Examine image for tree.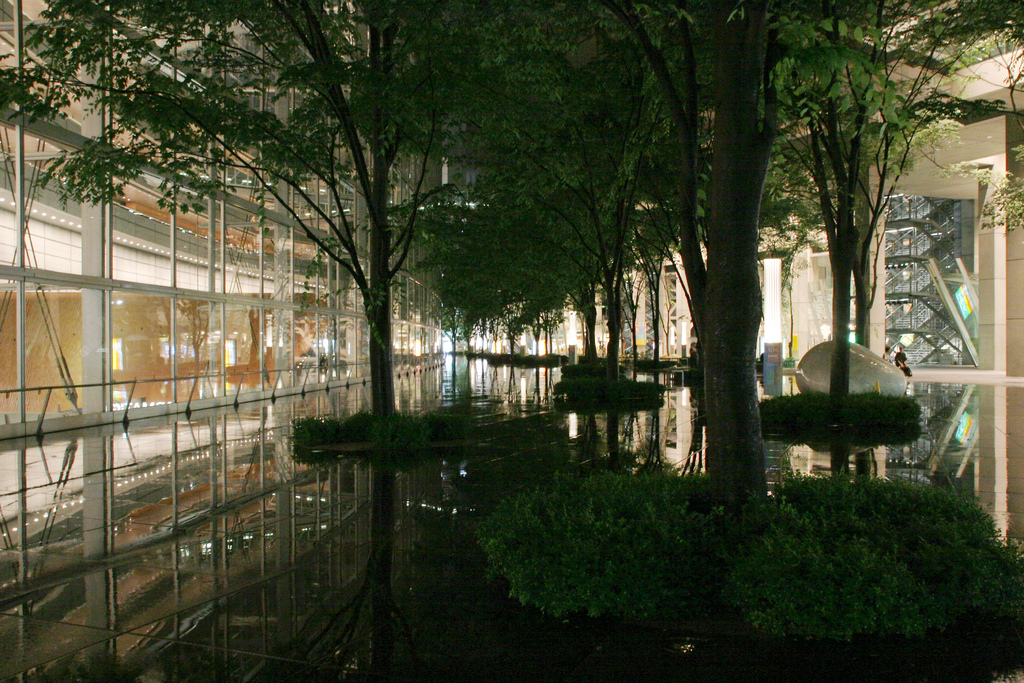
Examination result: {"x1": 579, "y1": 0, "x2": 1007, "y2": 522}.
